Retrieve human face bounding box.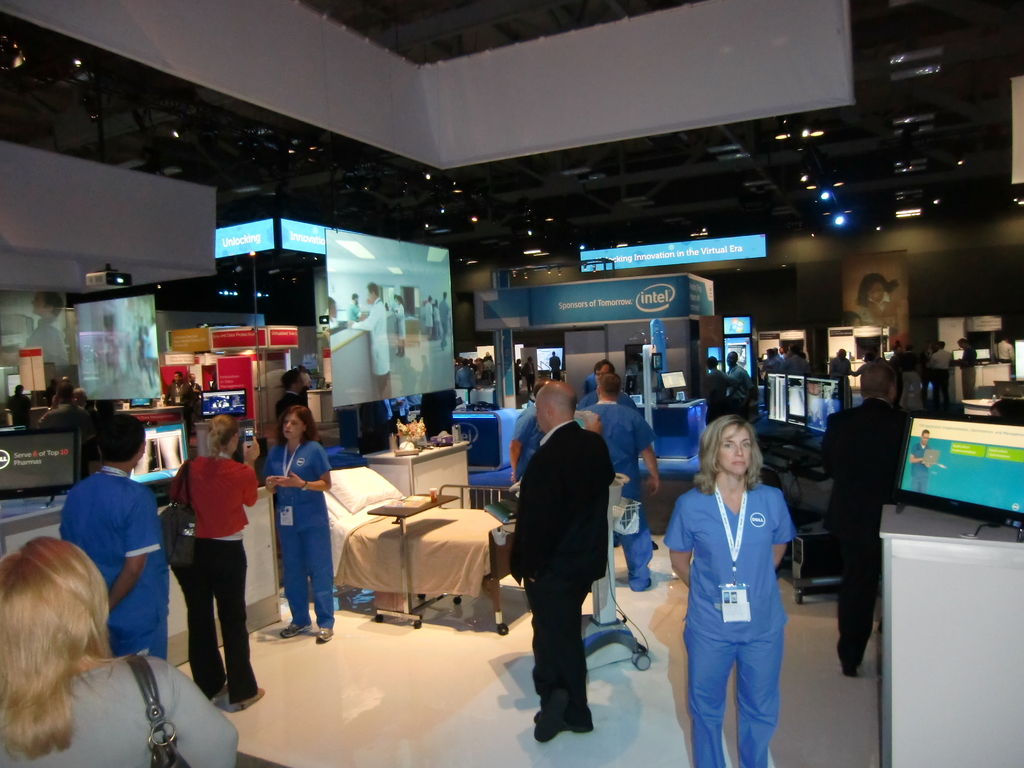
Bounding box: [x1=717, y1=424, x2=753, y2=477].
